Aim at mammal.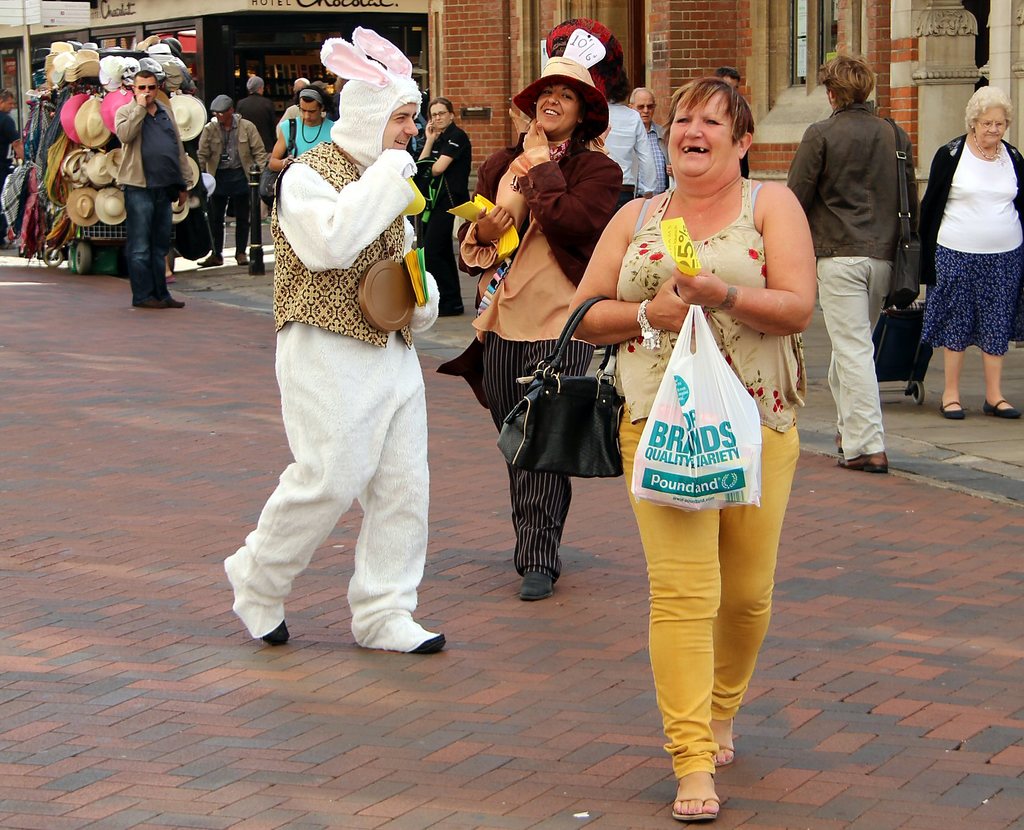
Aimed at [456,58,626,600].
